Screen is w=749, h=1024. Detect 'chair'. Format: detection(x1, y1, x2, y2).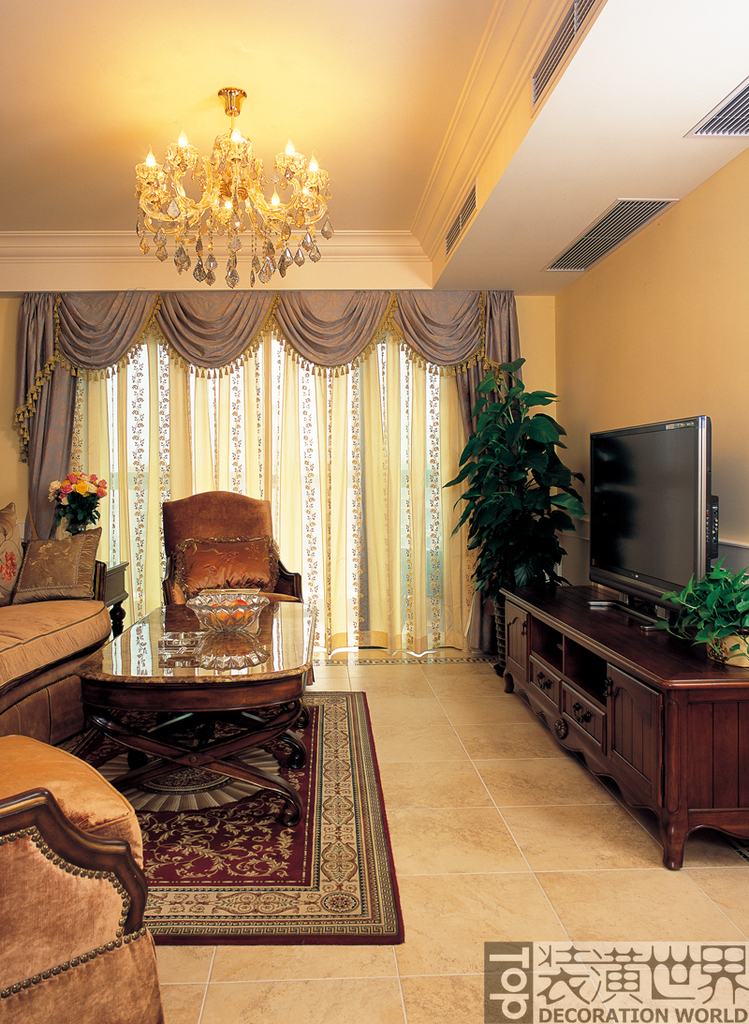
detection(153, 484, 300, 640).
